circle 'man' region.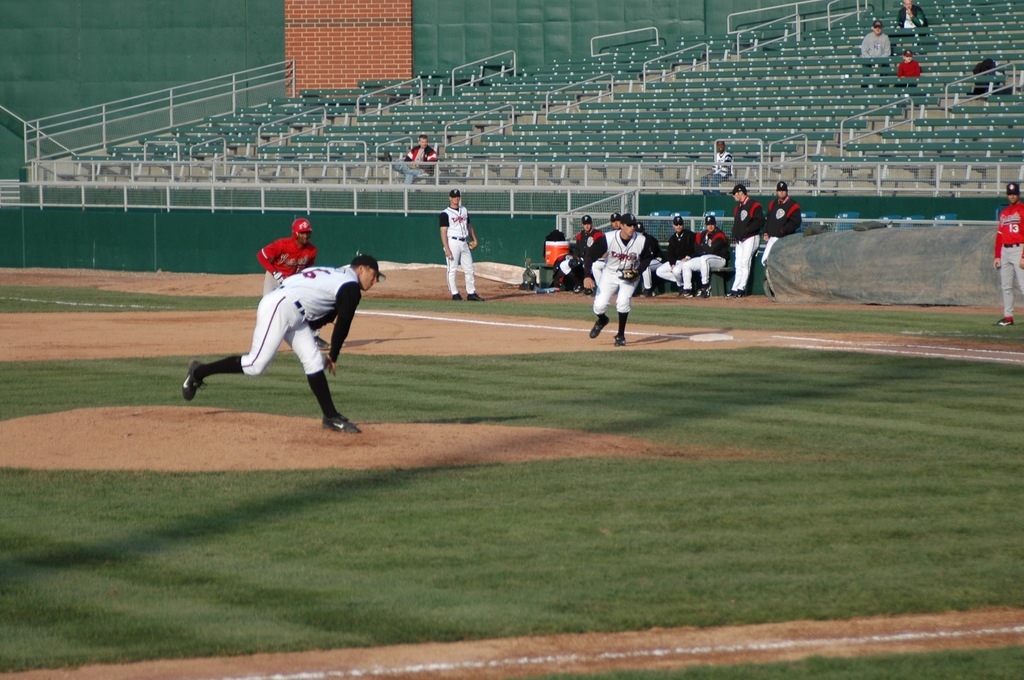
Region: rect(662, 214, 698, 294).
